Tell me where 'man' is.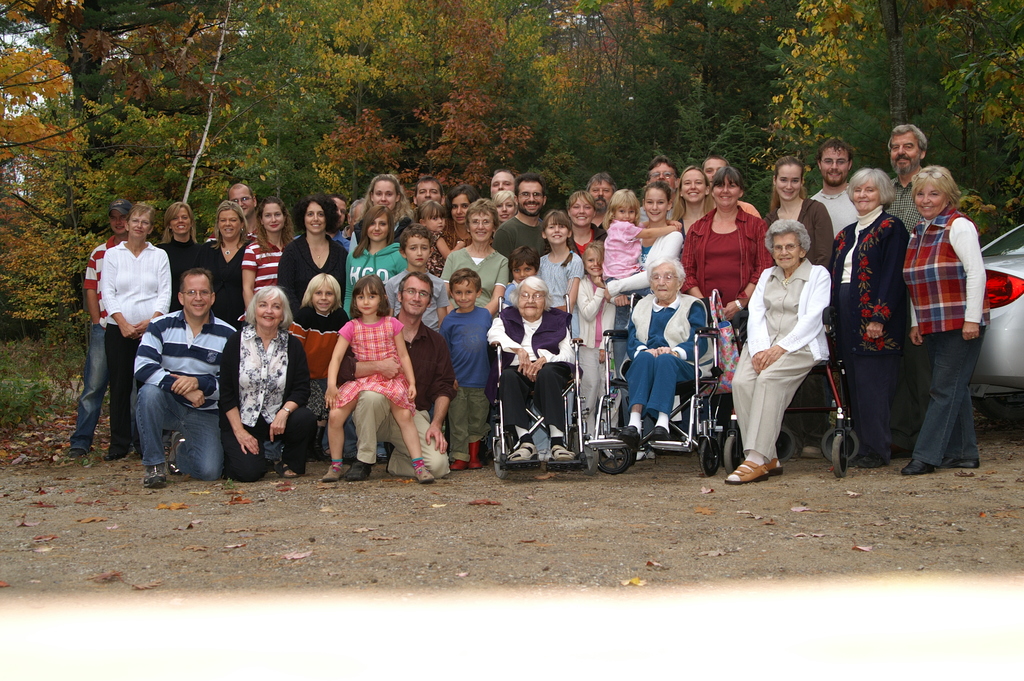
'man' is at pyautogui.locateOnScreen(483, 267, 573, 451).
